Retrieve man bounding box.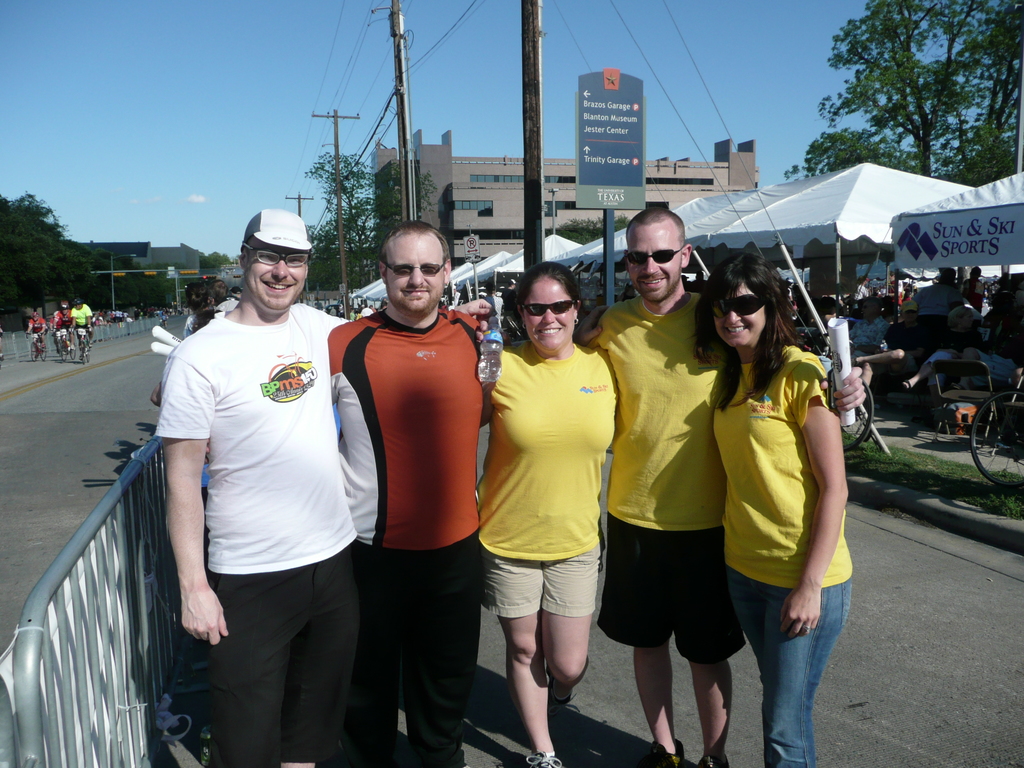
Bounding box: Rect(54, 302, 75, 348).
